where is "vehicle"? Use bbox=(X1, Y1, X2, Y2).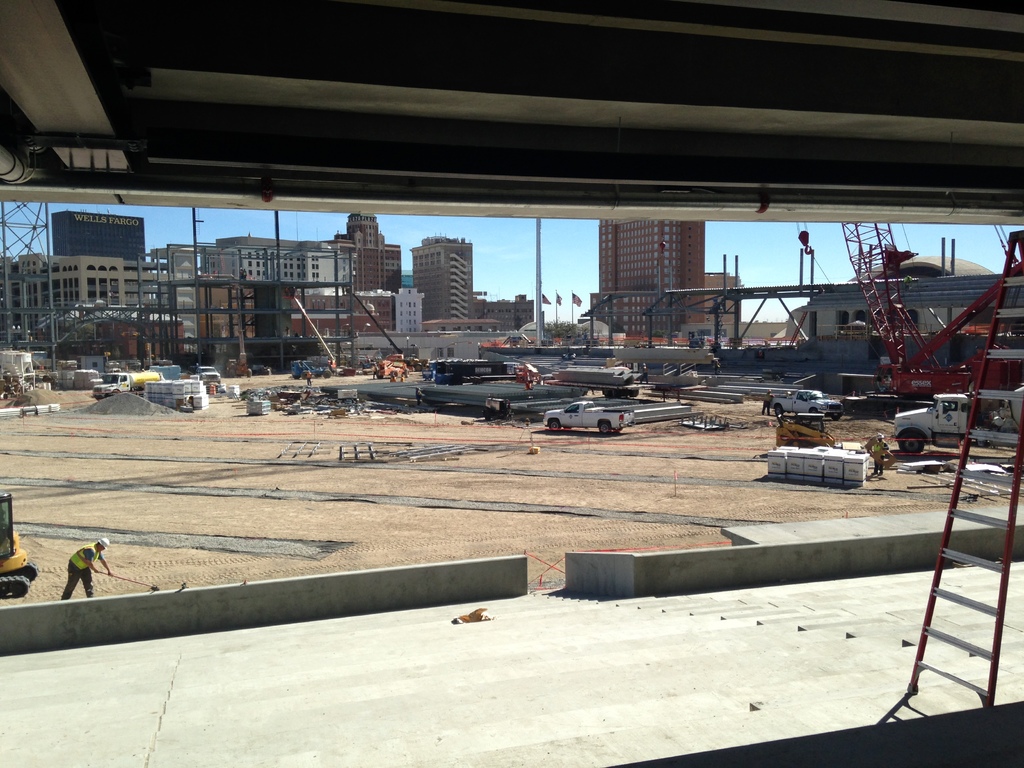
bbox=(378, 353, 410, 383).
